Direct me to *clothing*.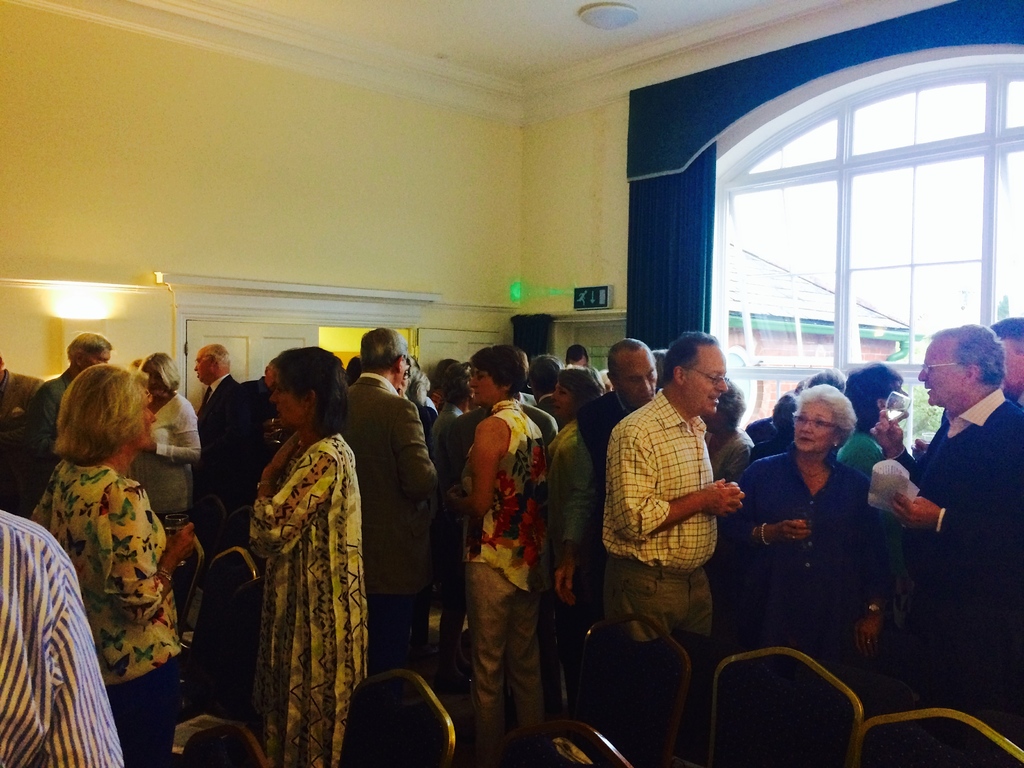
Direction: {"x1": 746, "y1": 422, "x2": 783, "y2": 436}.
